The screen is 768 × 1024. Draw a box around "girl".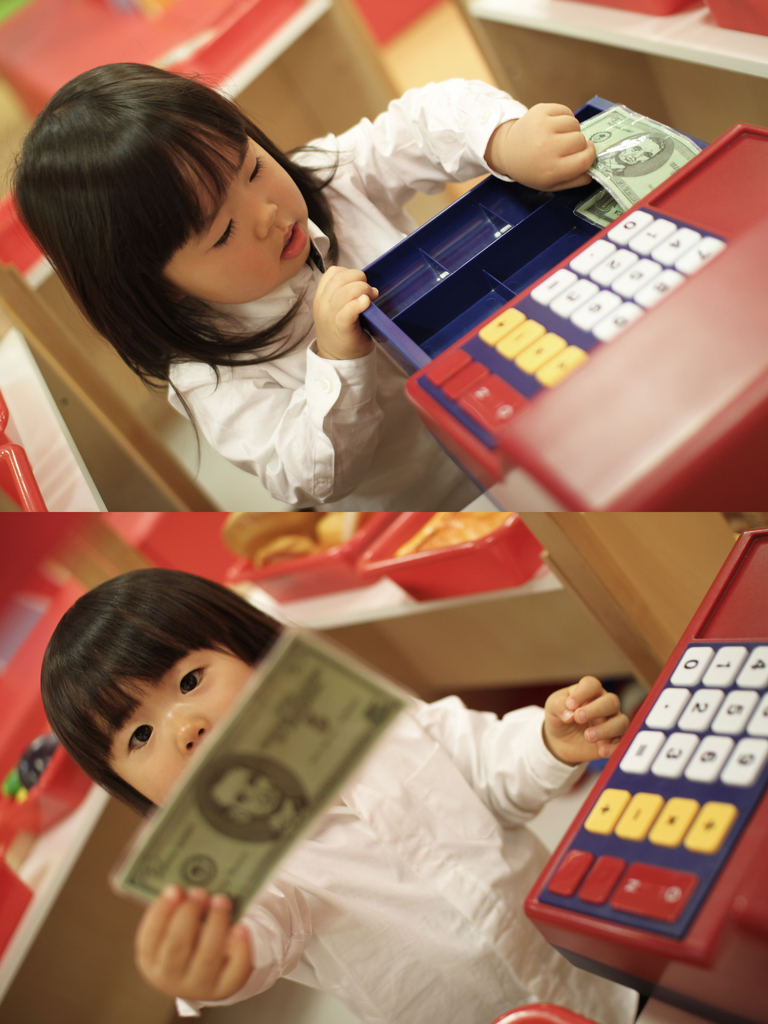
38, 568, 651, 1023.
